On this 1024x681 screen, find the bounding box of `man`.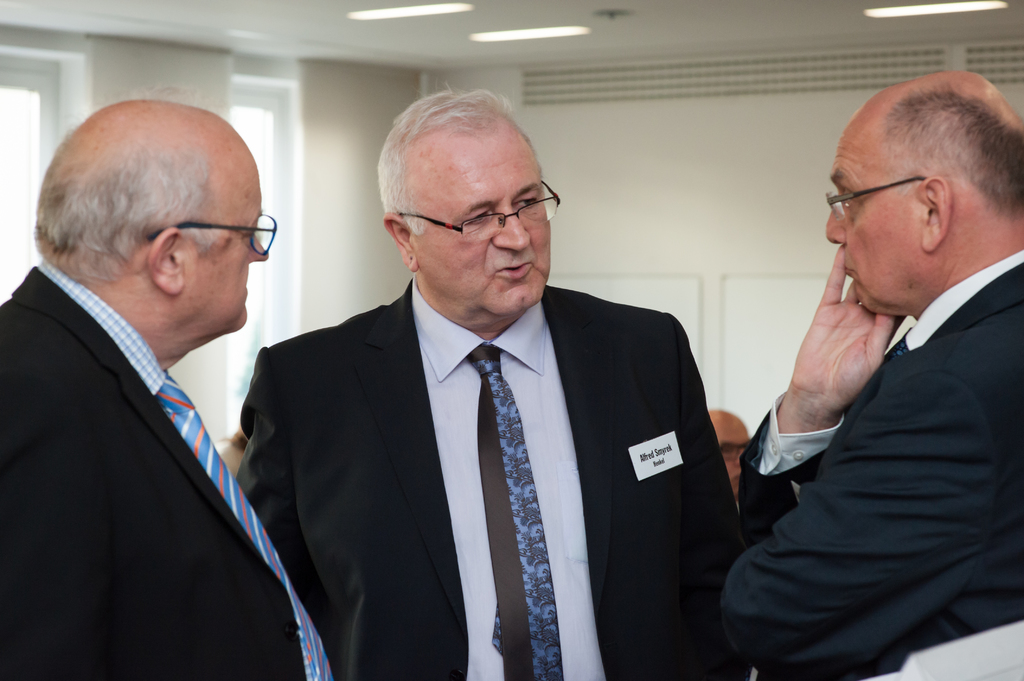
Bounding box: region(722, 68, 1023, 680).
